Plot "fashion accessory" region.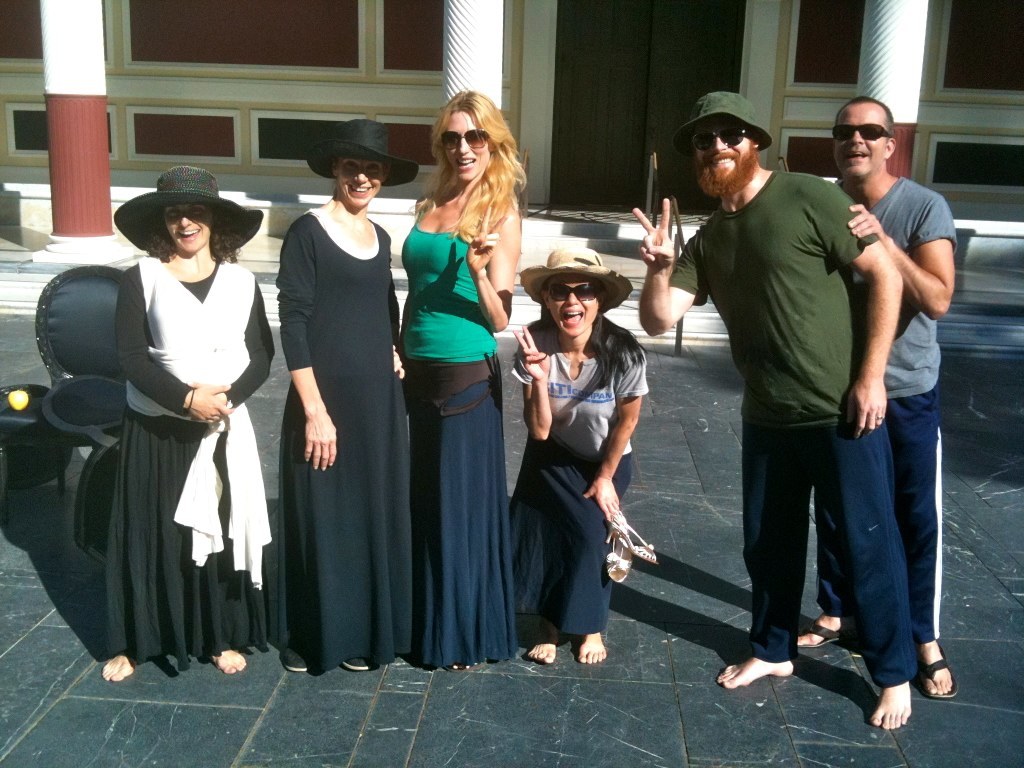
Plotted at x1=832 y1=125 x2=891 y2=139.
